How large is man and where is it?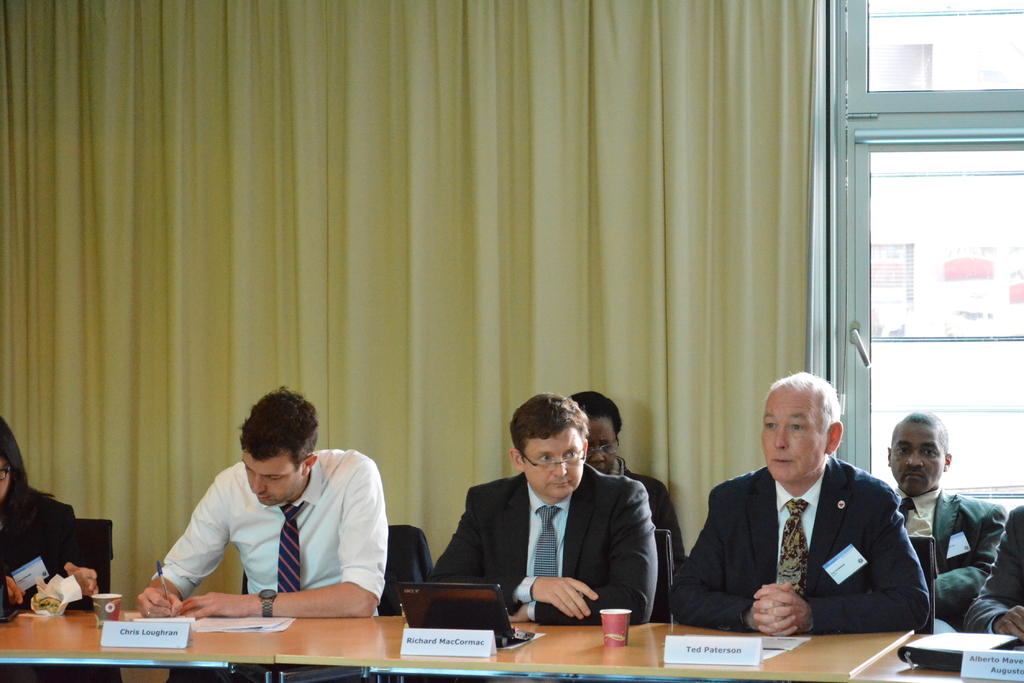
Bounding box: <bbox>961, 502, 1023, 643</bbox>.
